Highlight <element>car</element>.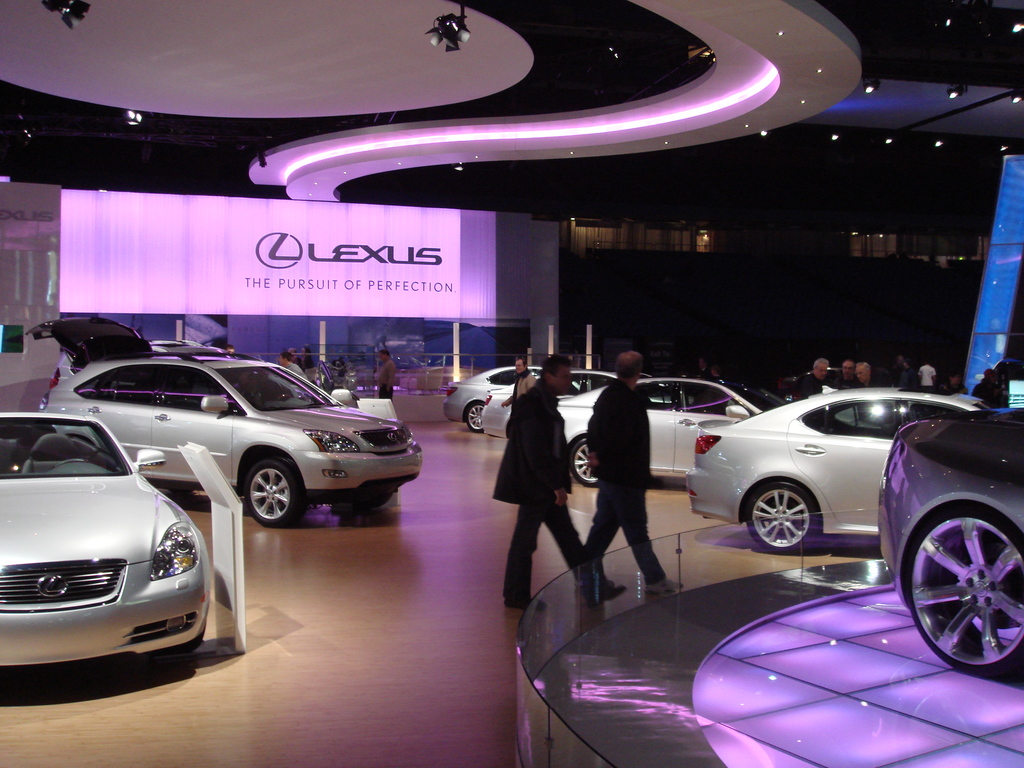
Highlighted region: (31,314,421,516).
